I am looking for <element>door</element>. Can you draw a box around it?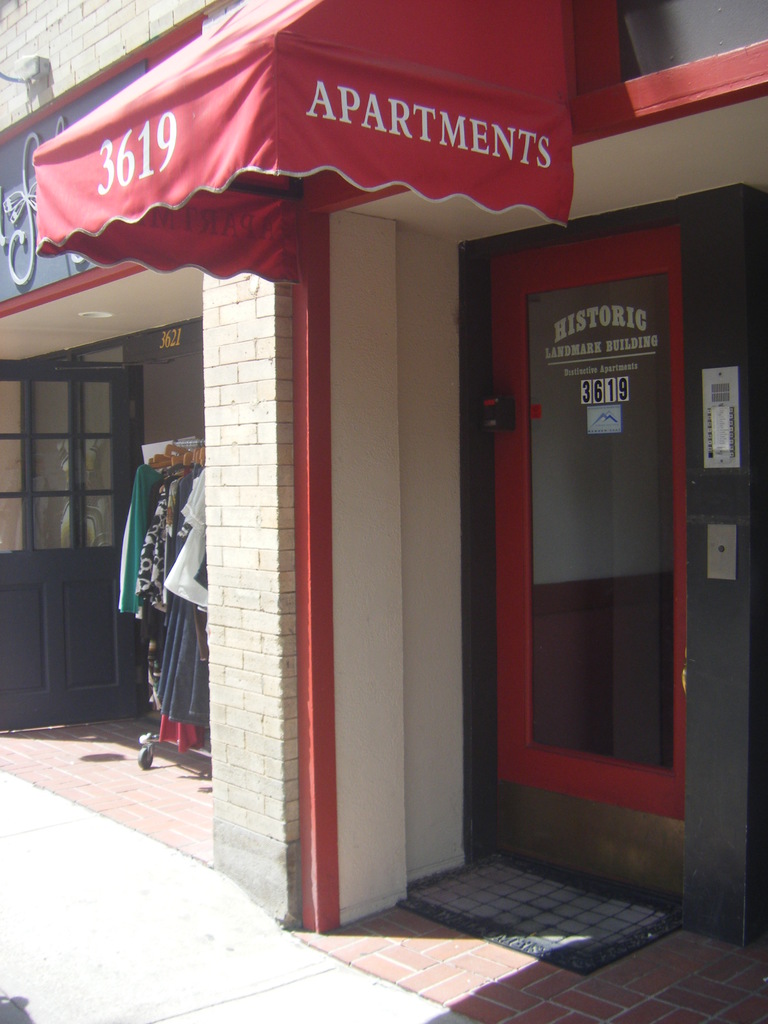
Sure, the bounding box is [0,356,139,730].
